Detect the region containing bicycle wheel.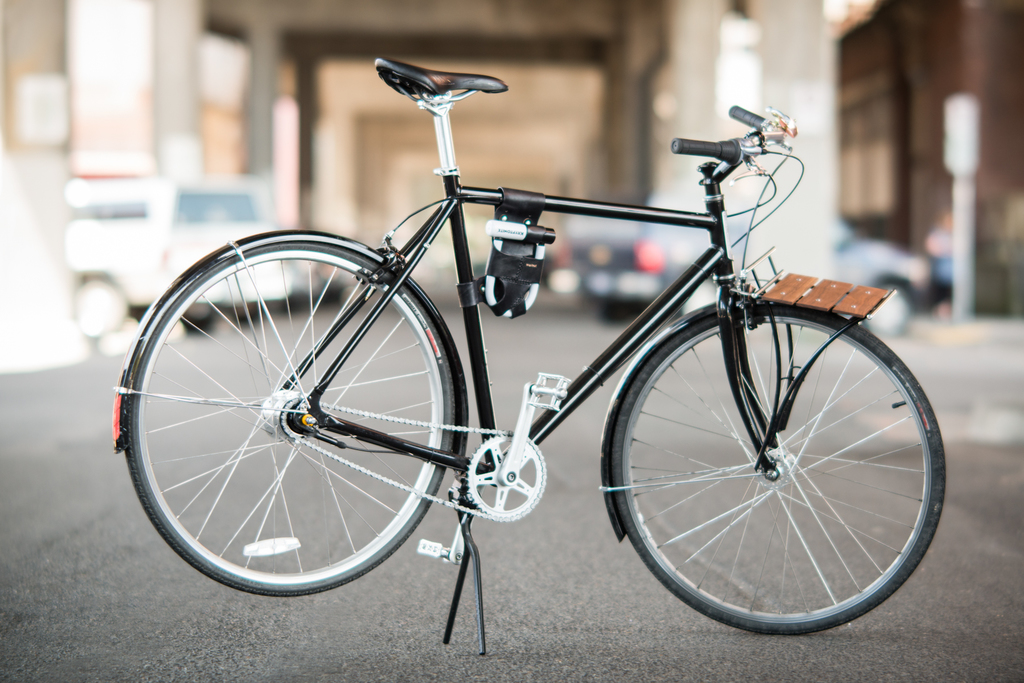
BBox(605, 287, 936, 640).
